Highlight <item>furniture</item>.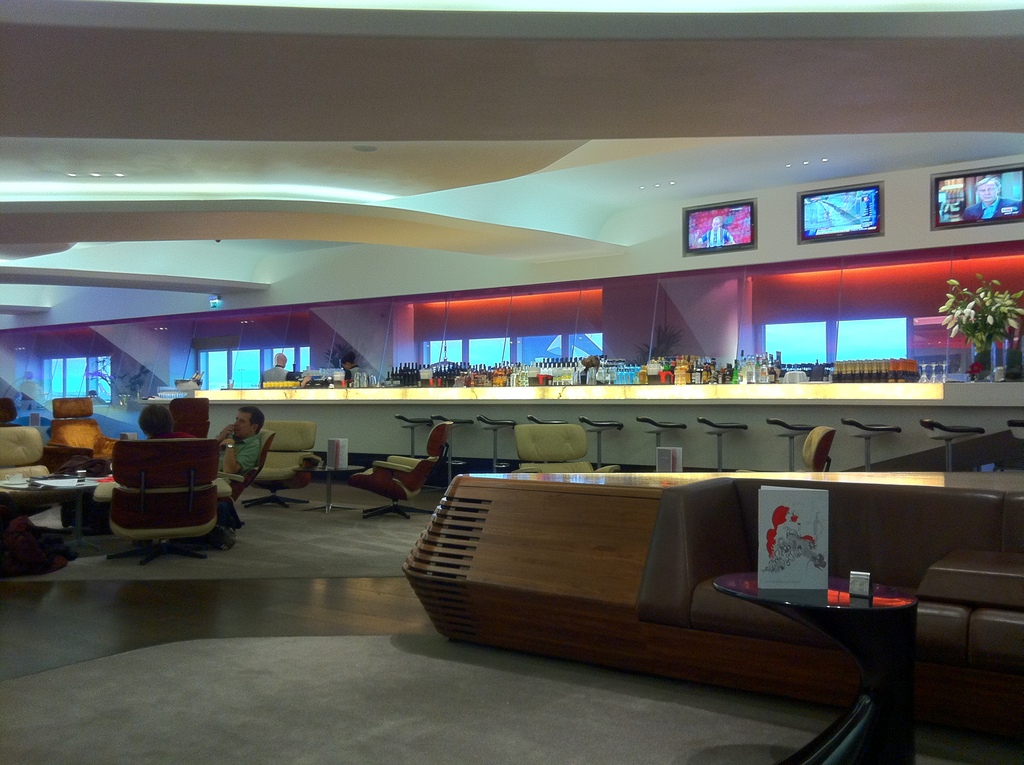
Highlighted region: bbox=[476, 412, 516, 467].
